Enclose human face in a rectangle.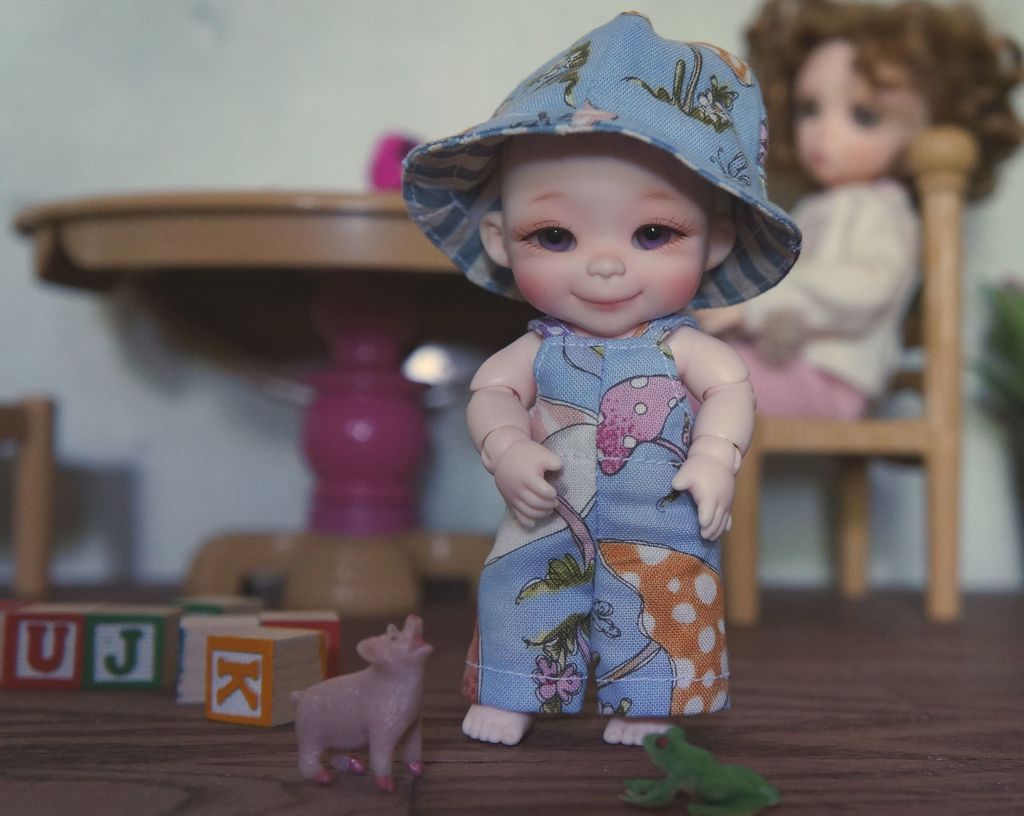
detection(783, 35, 936, 179).
